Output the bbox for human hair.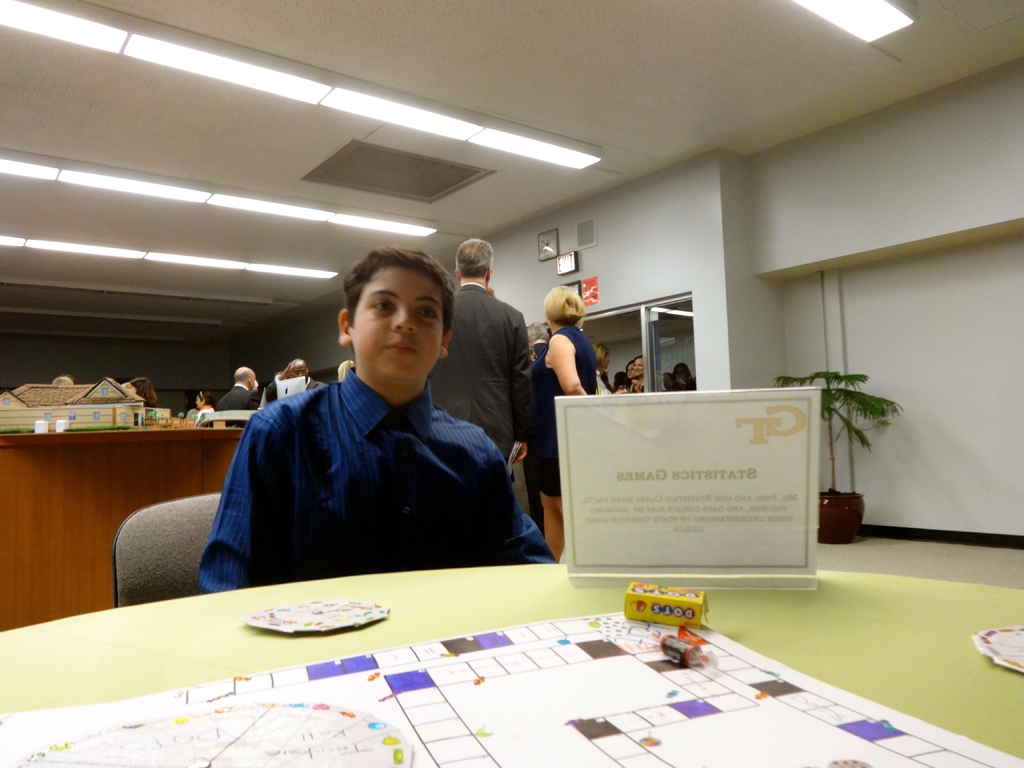
[left=632, top=353, right=640, bottom=361].
